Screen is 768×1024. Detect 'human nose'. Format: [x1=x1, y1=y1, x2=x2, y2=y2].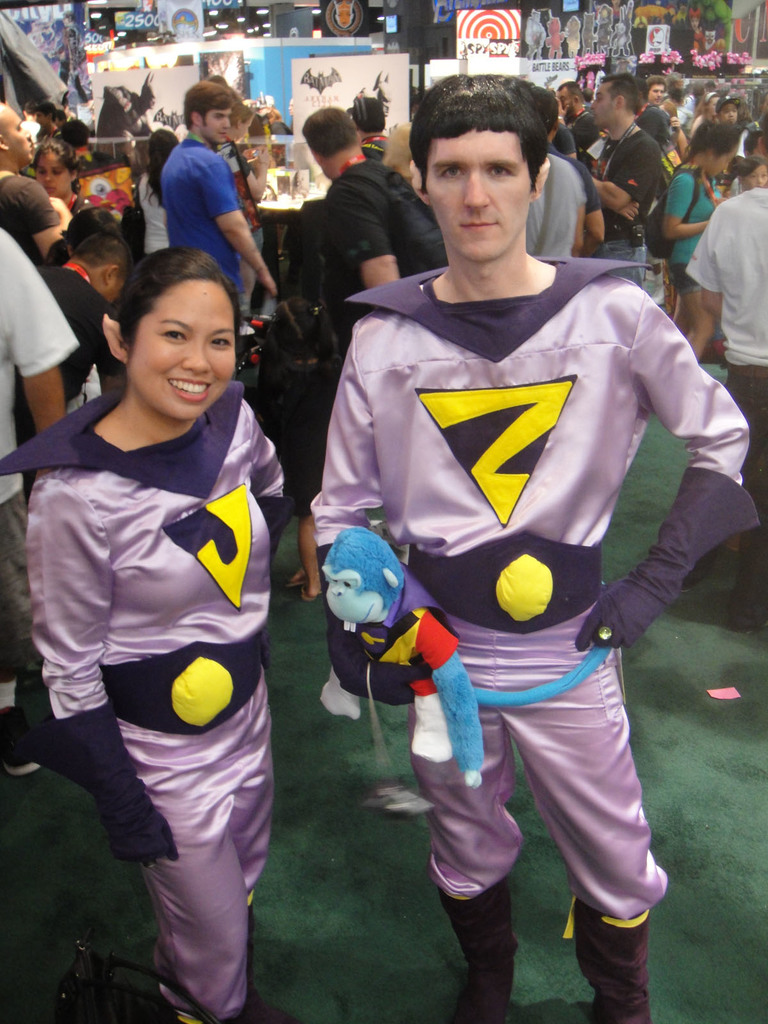
[x1=461, y1=168, x2=495, y2=215].
